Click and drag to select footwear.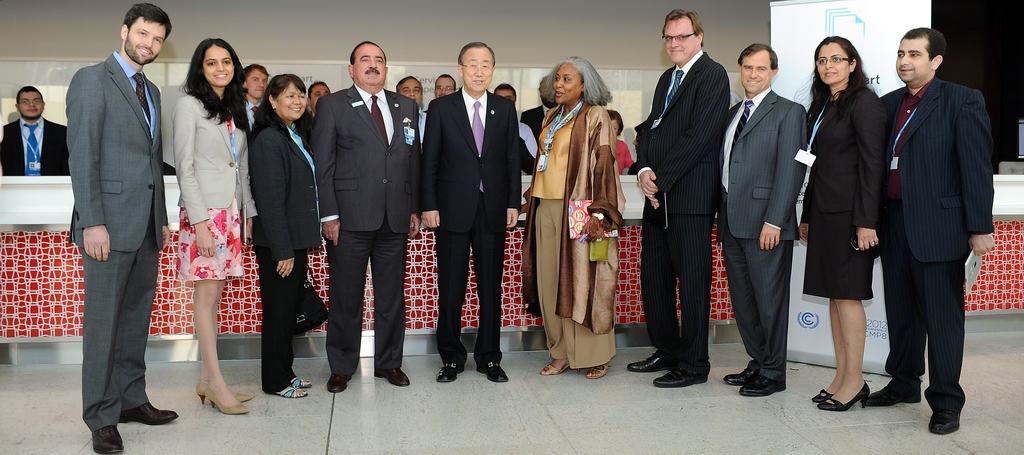
Selection: select_region(742, 374, 791, 396).
